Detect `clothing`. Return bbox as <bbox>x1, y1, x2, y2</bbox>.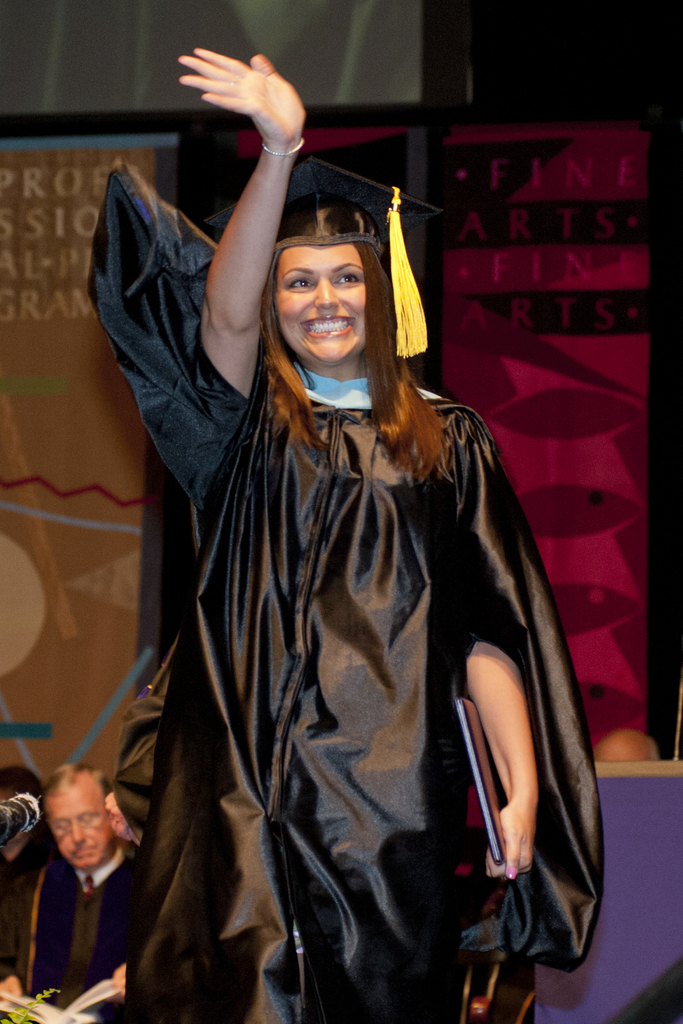
<bbox>111, 193, 582, 998</bbox>.
